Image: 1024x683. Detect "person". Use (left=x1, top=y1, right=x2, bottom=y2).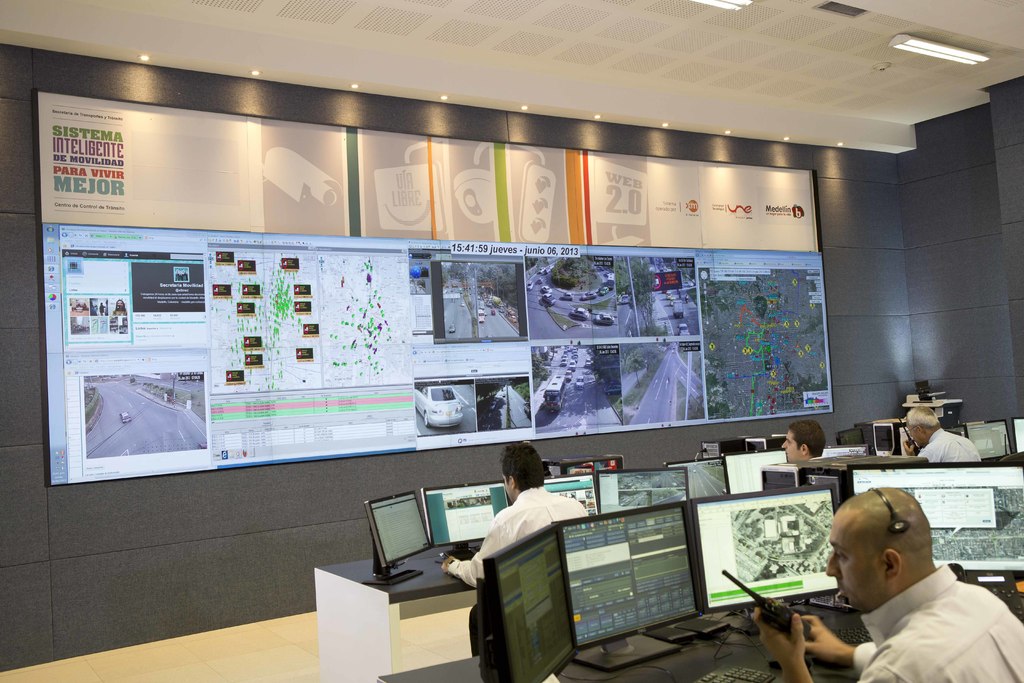
(left=749, top=487, right=1023, bottom=682).
